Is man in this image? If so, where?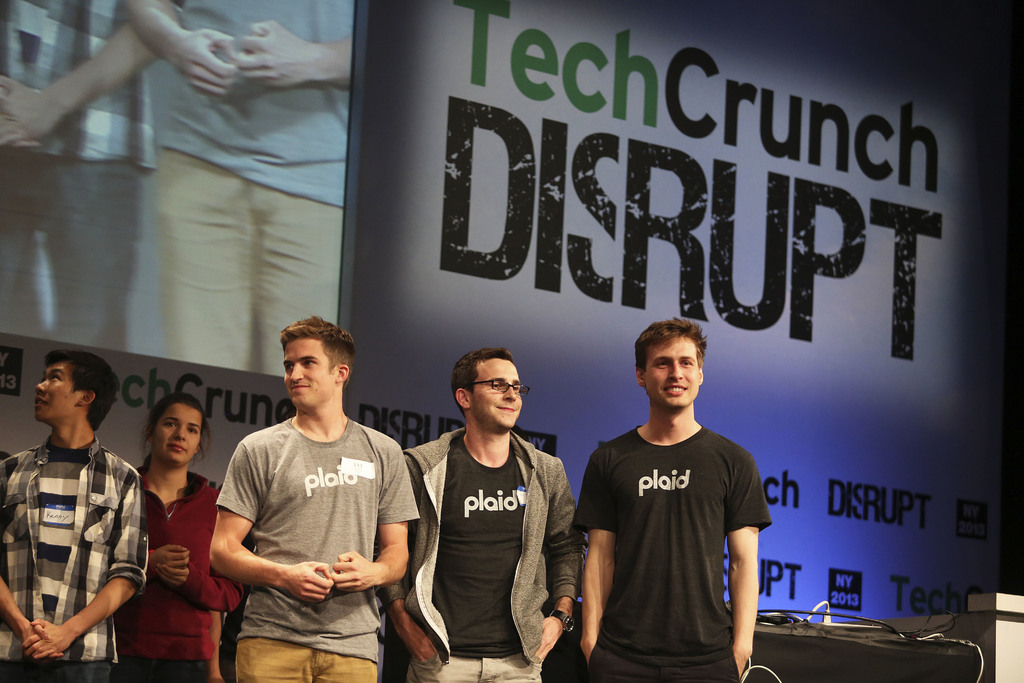
Yes, at x1=210, y1=315, x2=419, y2=682.
